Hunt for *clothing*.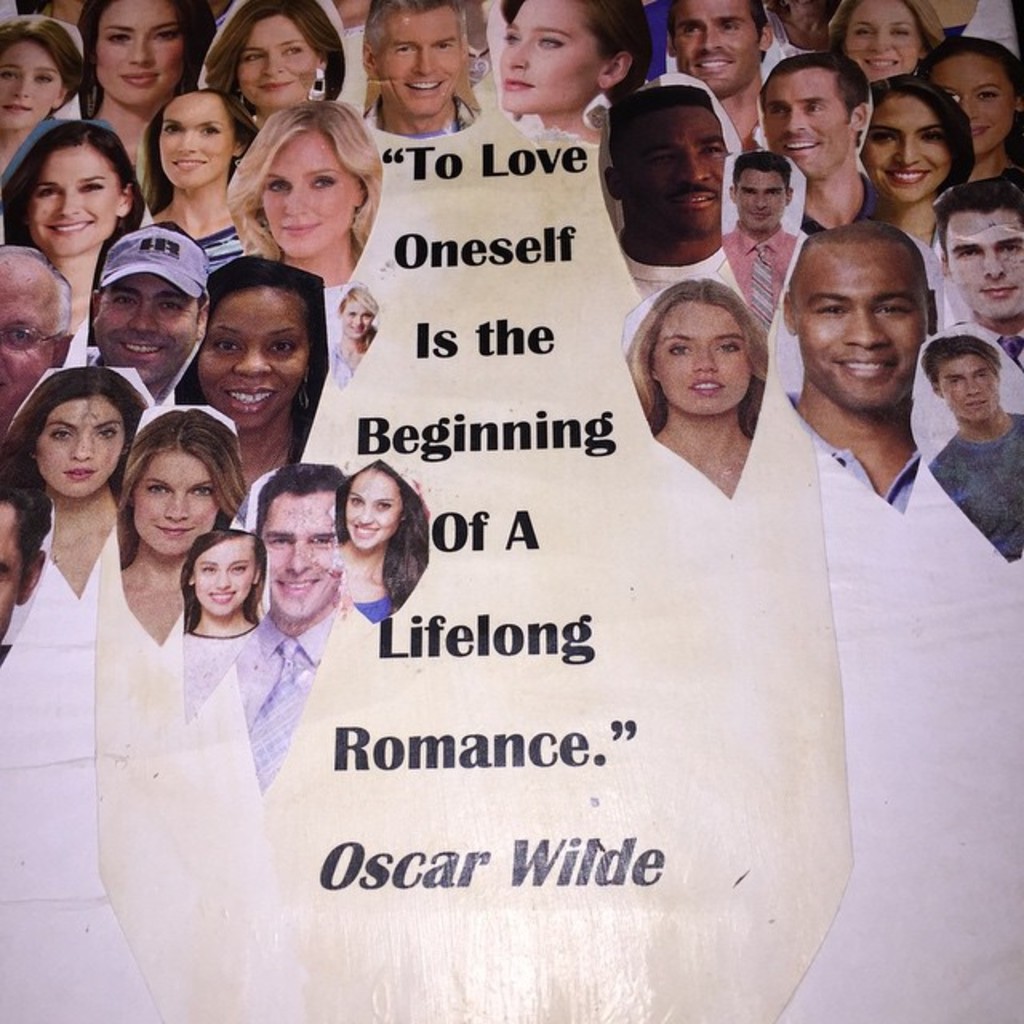
Hunted down at (187,611,256,723).
